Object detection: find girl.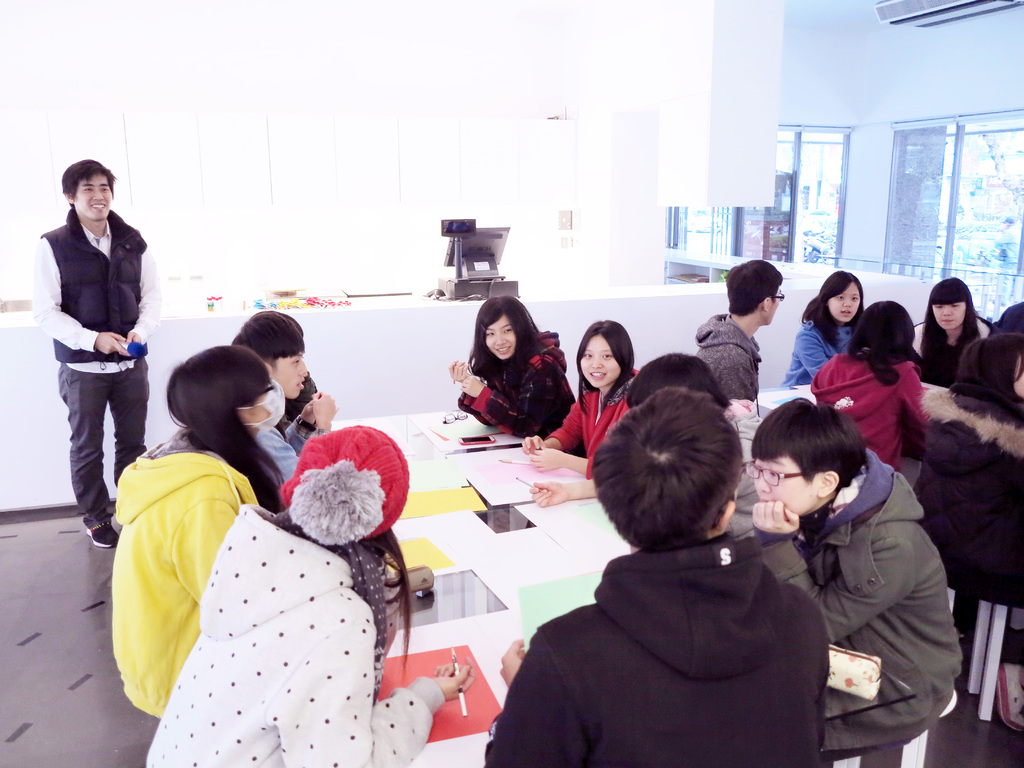
<bbox>957, 332, 1023, 733</bbox>.
